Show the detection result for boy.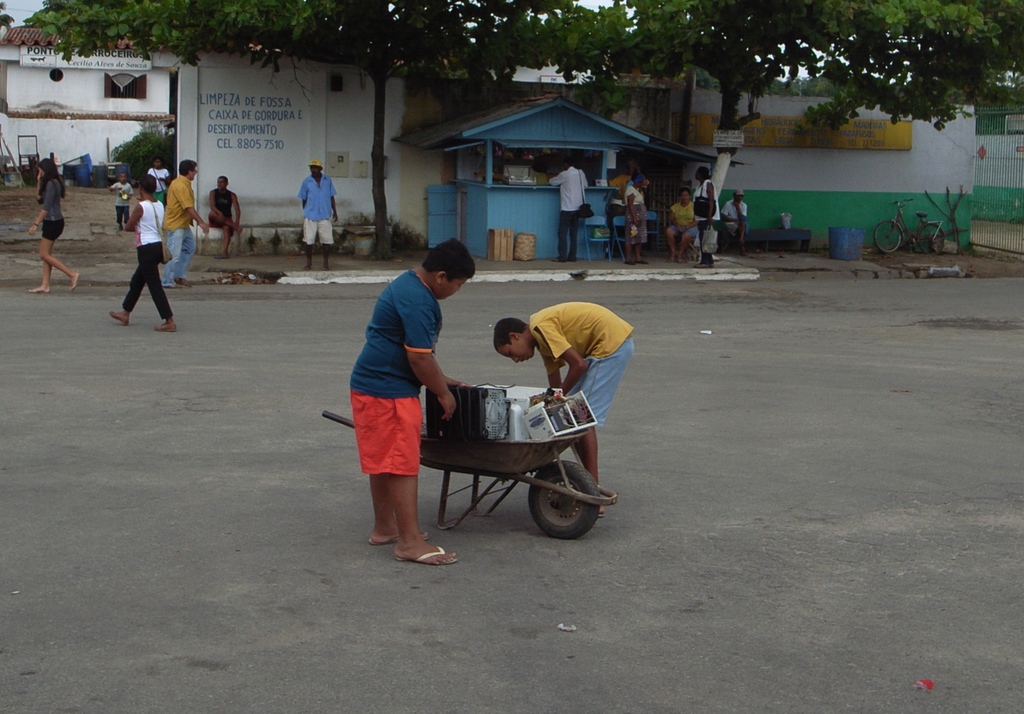
region(111, 173, 131, 226).
